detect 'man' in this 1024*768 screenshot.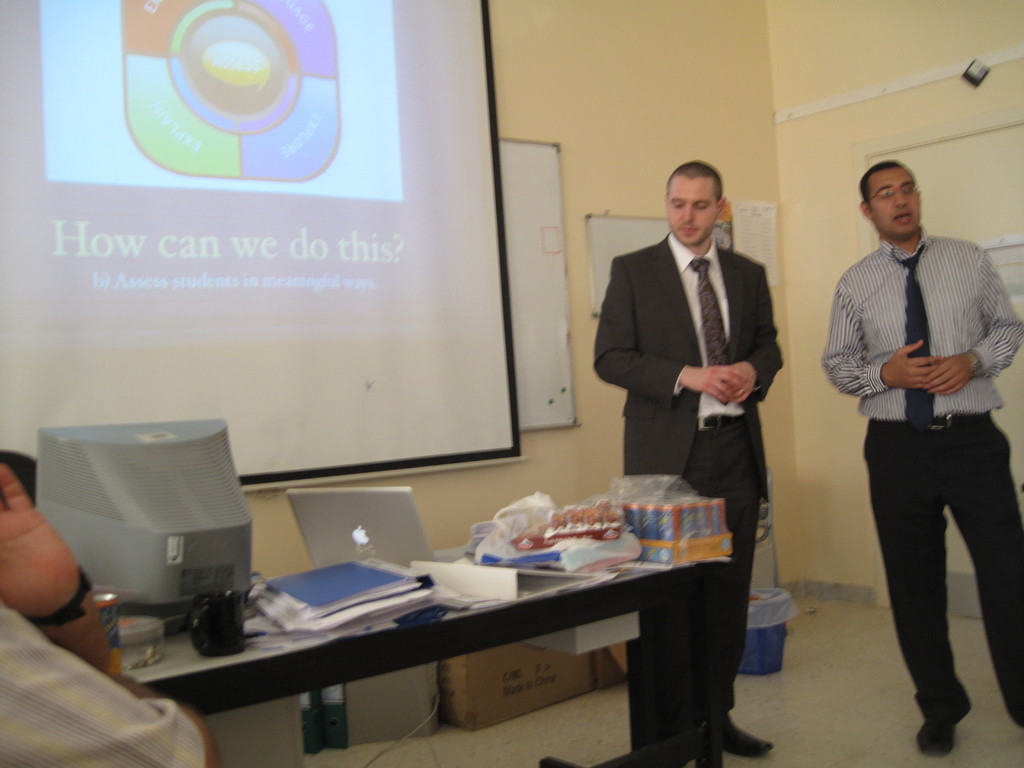
Detection: (0, 461, 207, 767).
